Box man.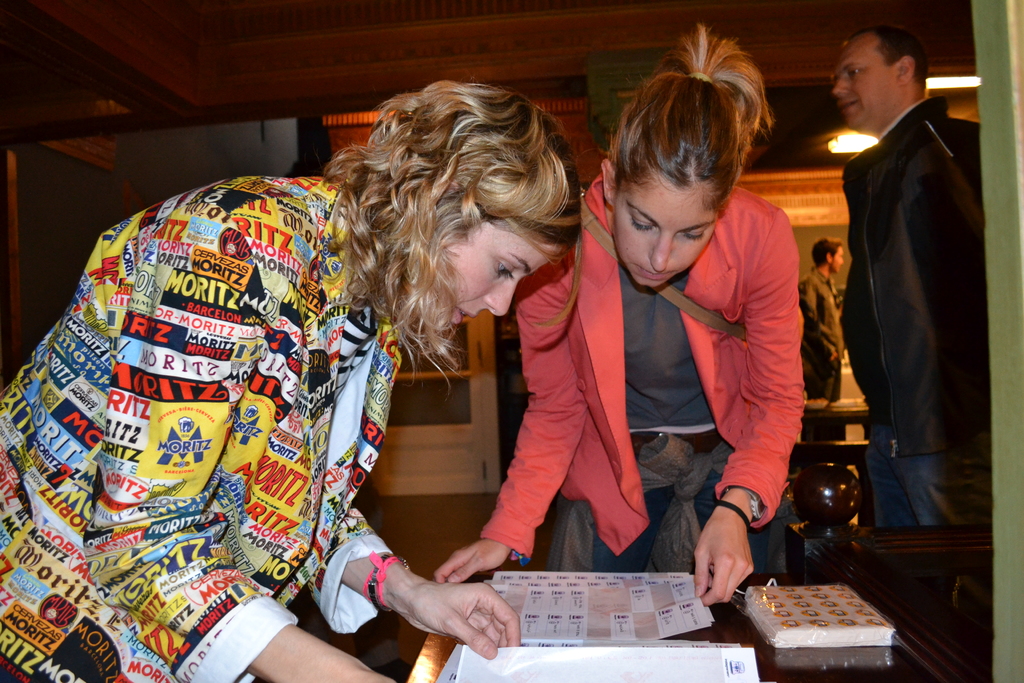
left=836, top=8, right=984, bottom=630.
